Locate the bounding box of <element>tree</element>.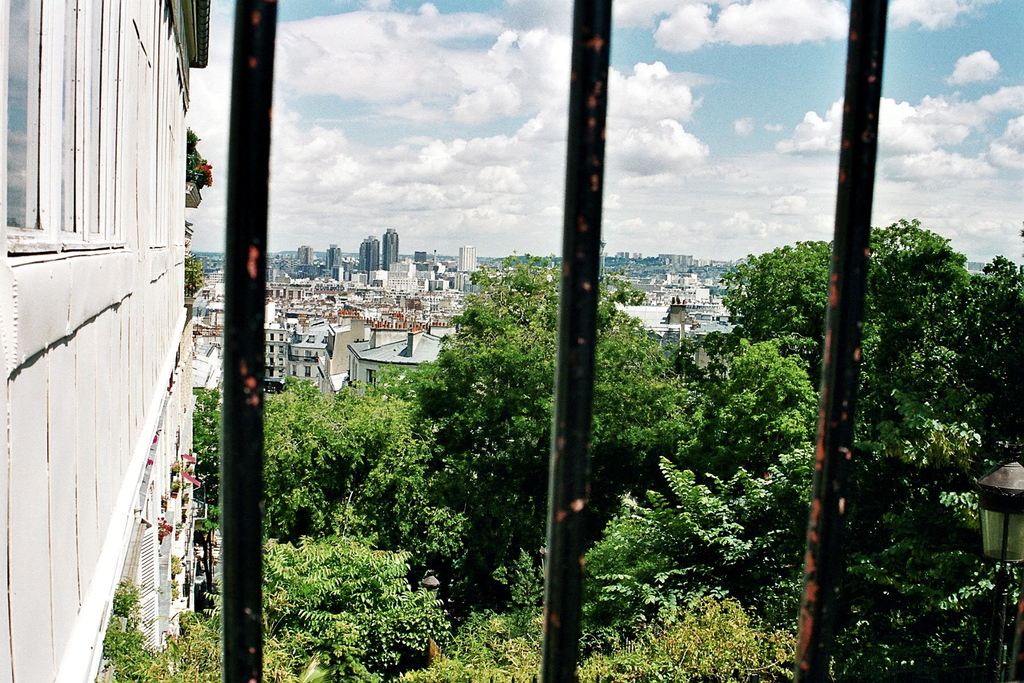
Bounding box: (left=706, top=215, right=965, bottom=408).
